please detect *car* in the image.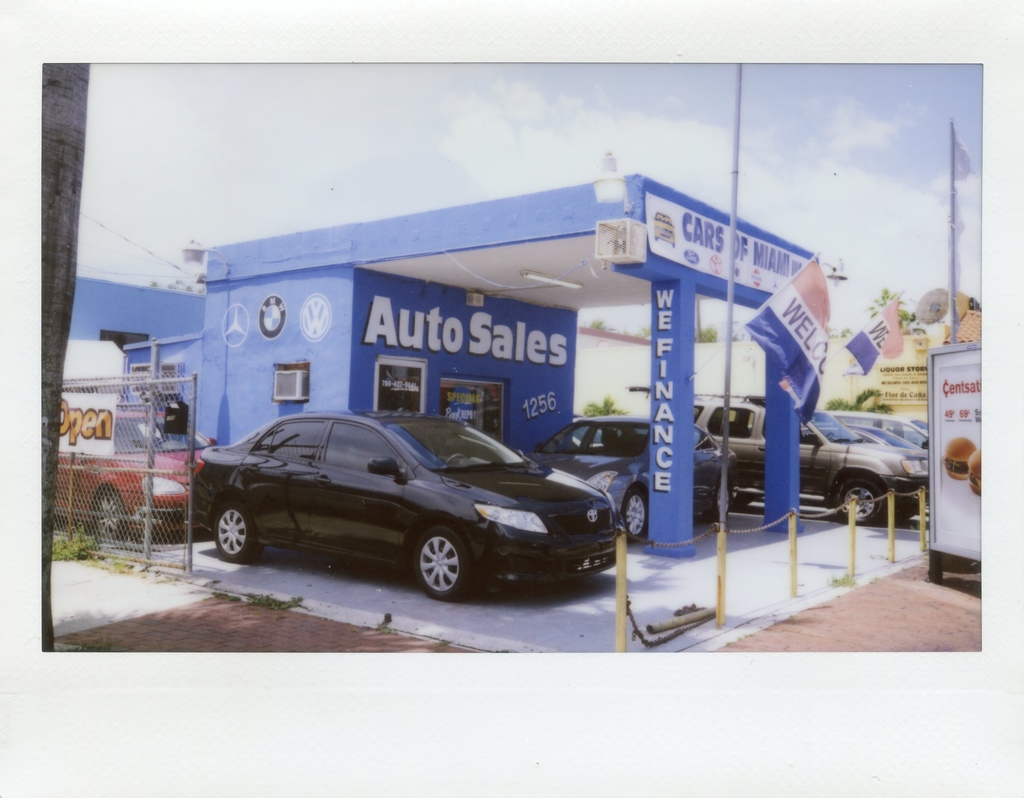
select_region(180, 407, 635, 603).
